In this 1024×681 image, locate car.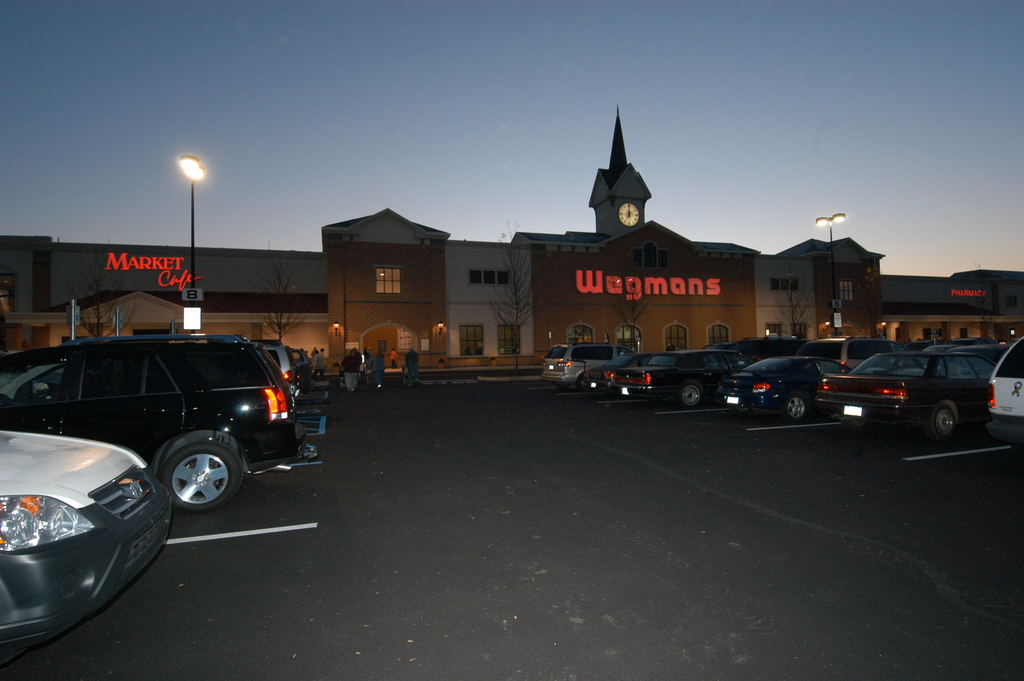
Bounding box: [x1=0, y1=426, x2=181, y2=657].
